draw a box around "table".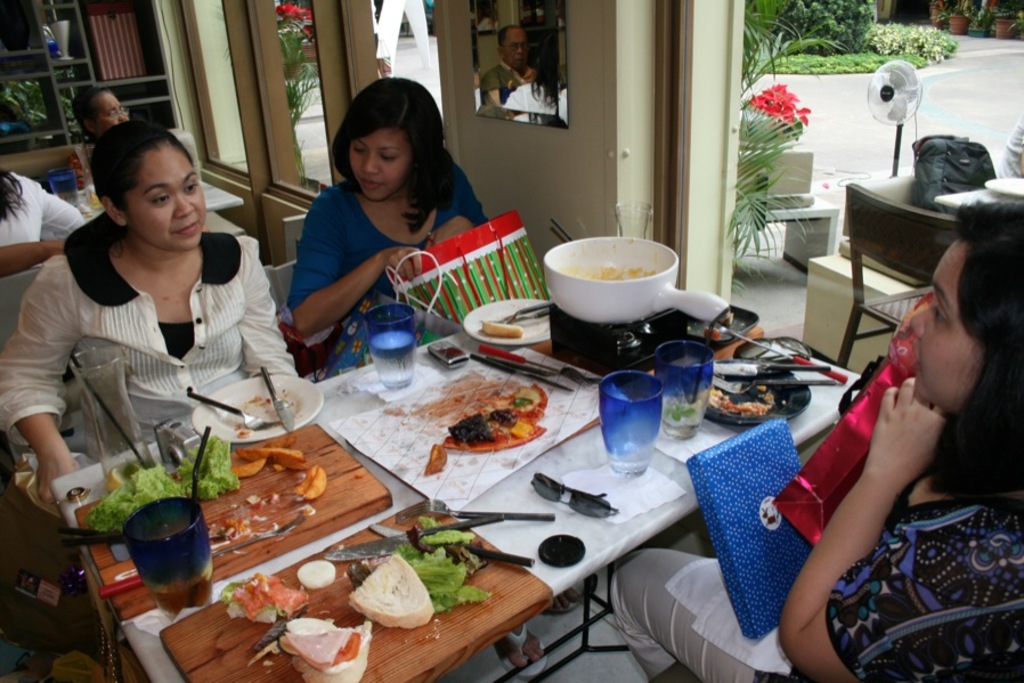
rect(16, 258, 959, 682).
